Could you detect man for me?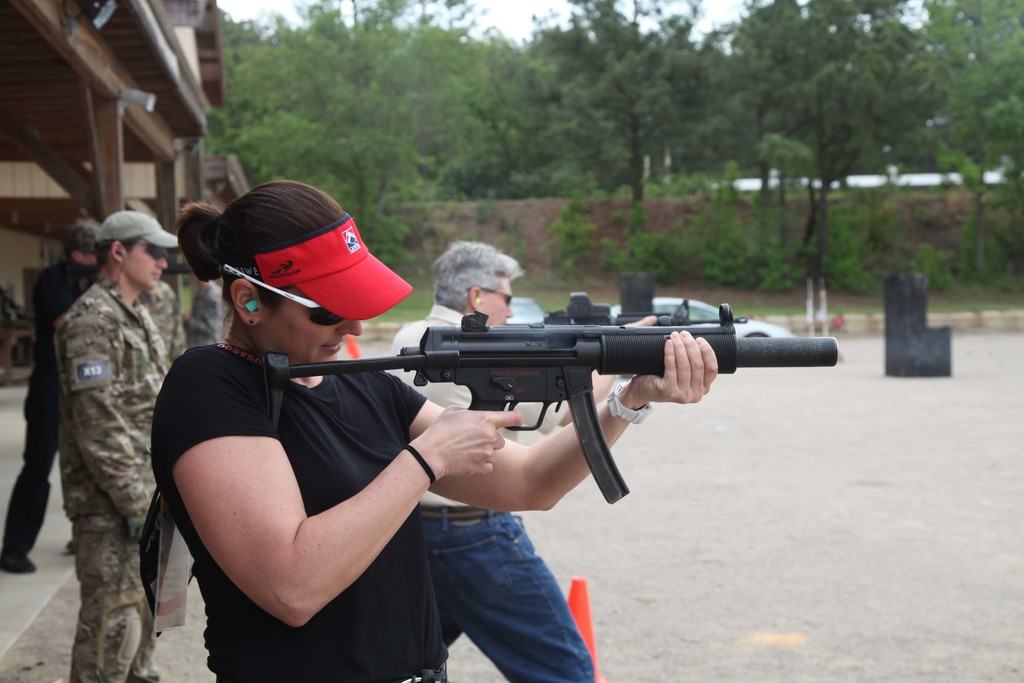
Detection result: region(378, 240, 592, 682).
